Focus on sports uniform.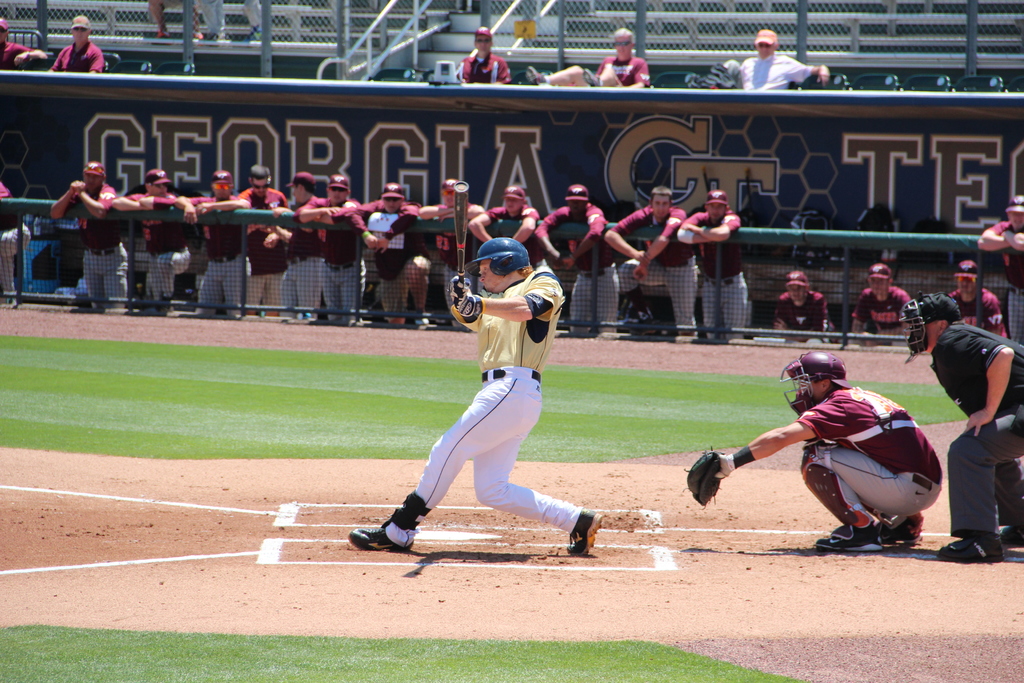
Focused at [684, 351, 939, 552].
